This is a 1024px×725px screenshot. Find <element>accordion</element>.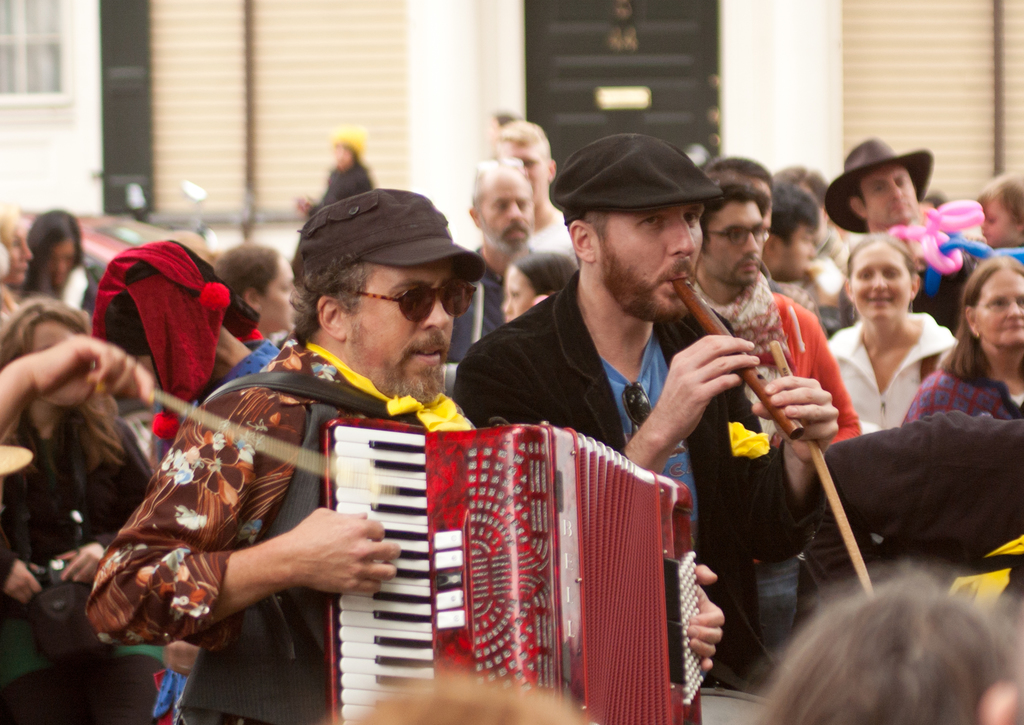
Bounding box: {"left": 194, "top": 366, "right": 706, "bottom": 724}.
